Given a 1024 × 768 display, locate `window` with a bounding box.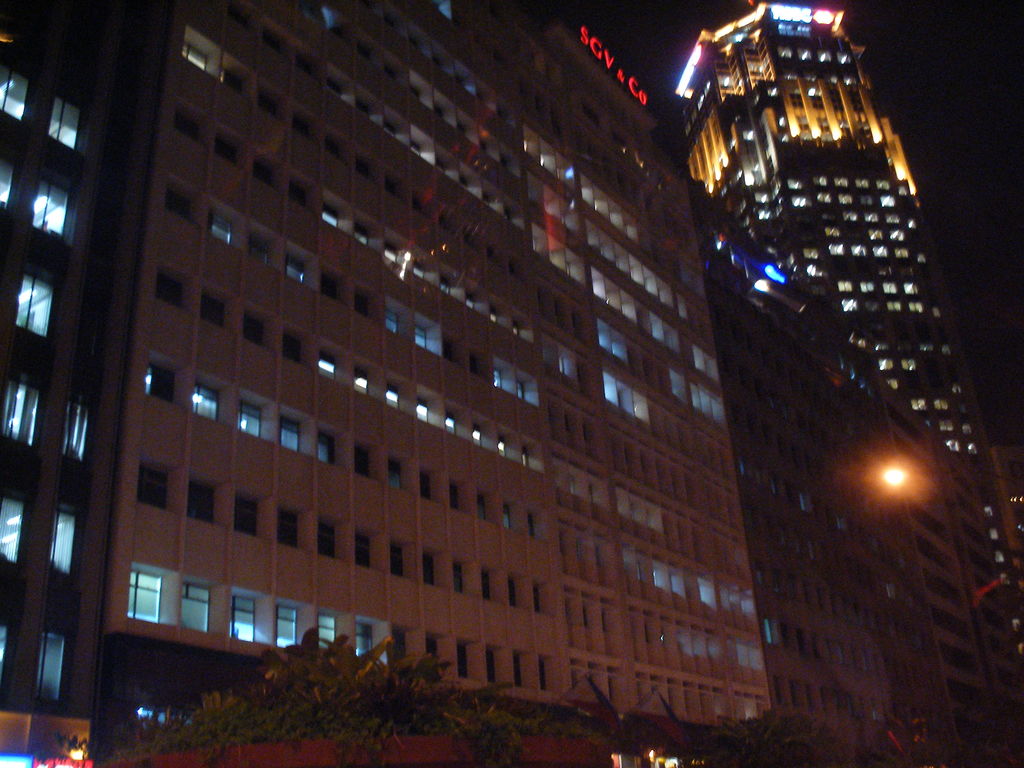
Located: <bbox>480, 572, 493, 603</bbox>.
